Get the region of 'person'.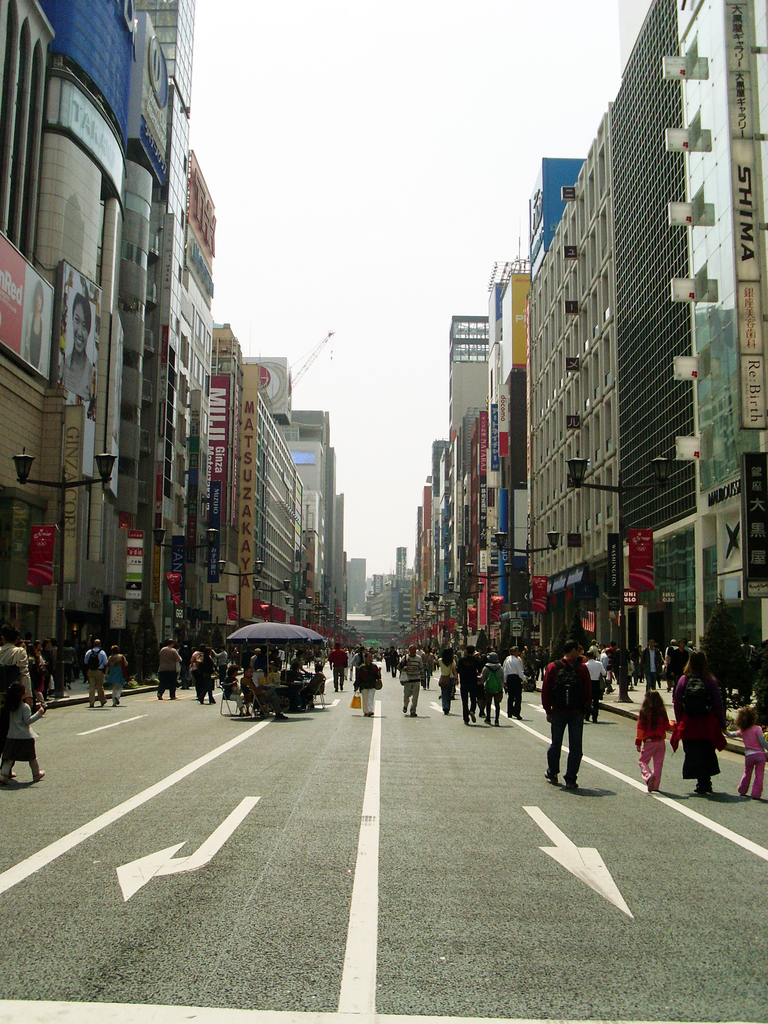
box(634, 678, 683, 795).
